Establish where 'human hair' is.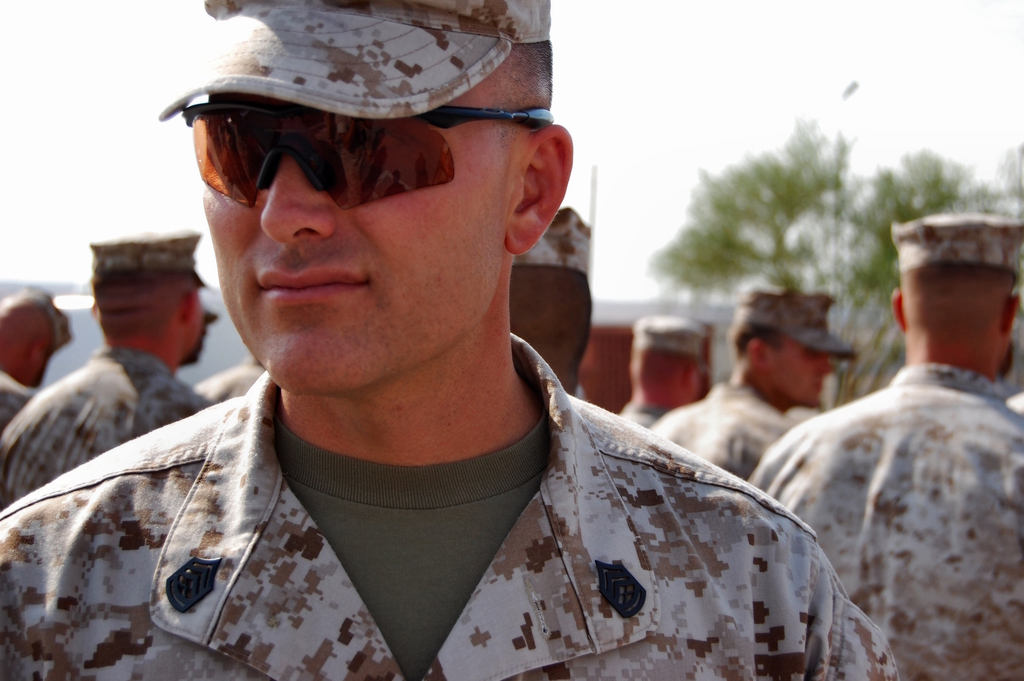
Established at x1=900 y1=261 x2=1018 y2=340.
